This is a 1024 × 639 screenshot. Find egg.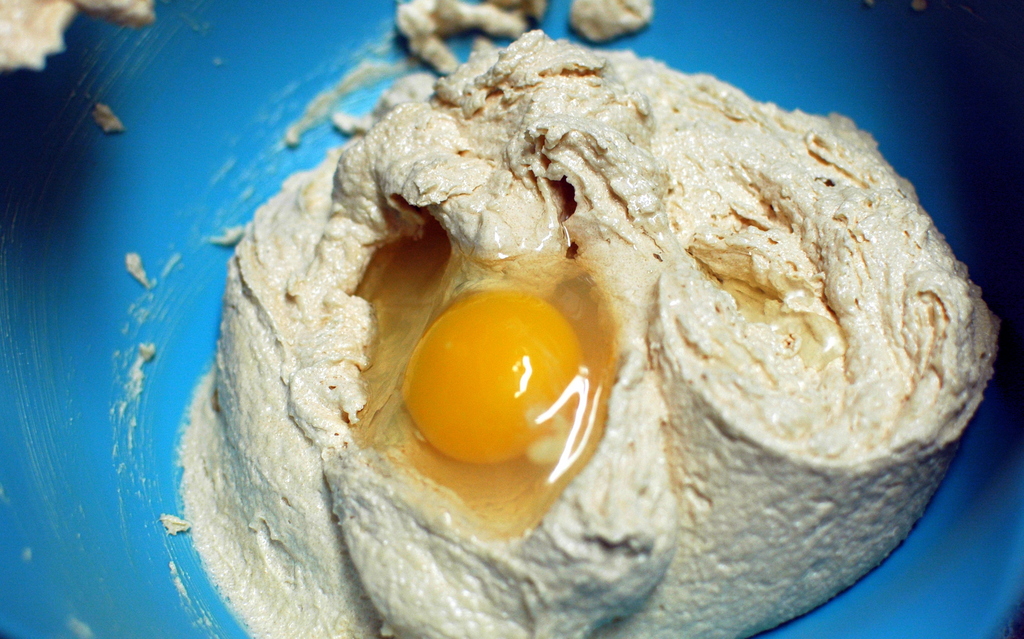
Bounding box: crop(354, 226, 614, 532).
